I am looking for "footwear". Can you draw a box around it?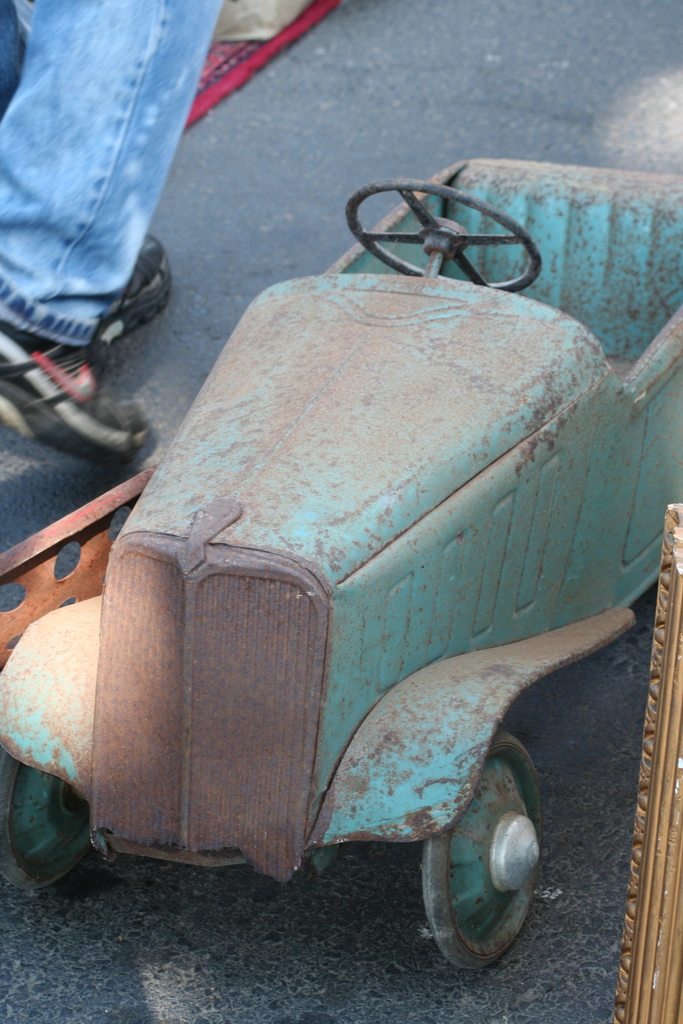
Sure, the bounding box is x1=95, y1=232, x2=172, y2=355.
